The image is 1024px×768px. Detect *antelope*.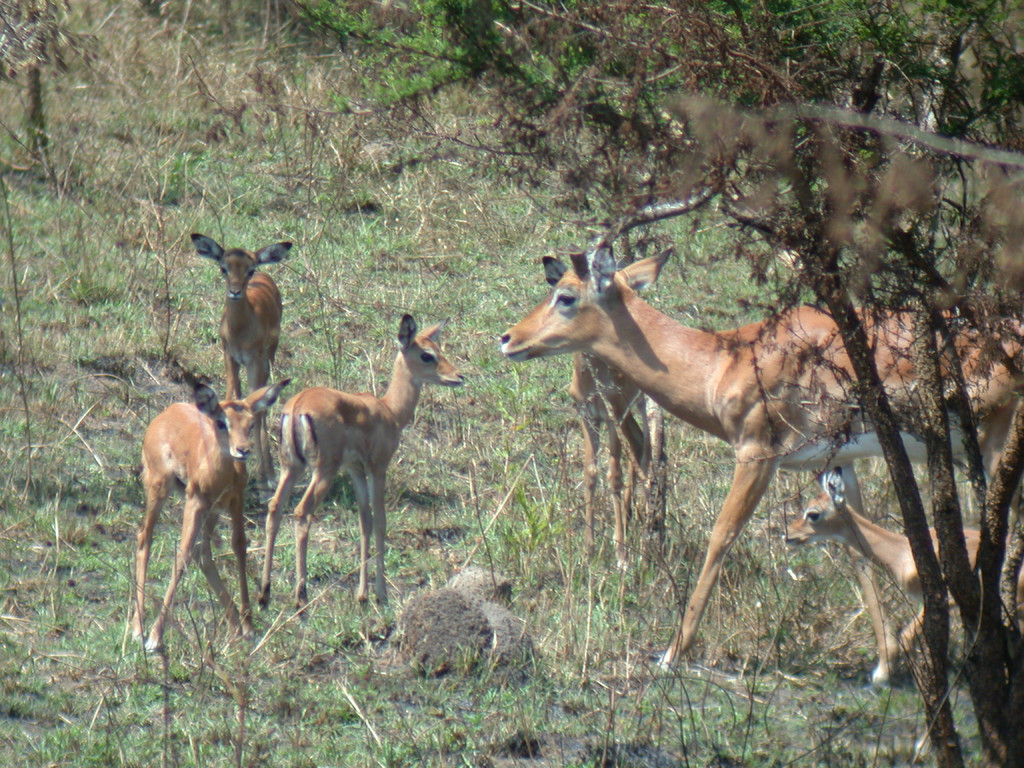
Detection: detection(500, 248, 1023, 676).
